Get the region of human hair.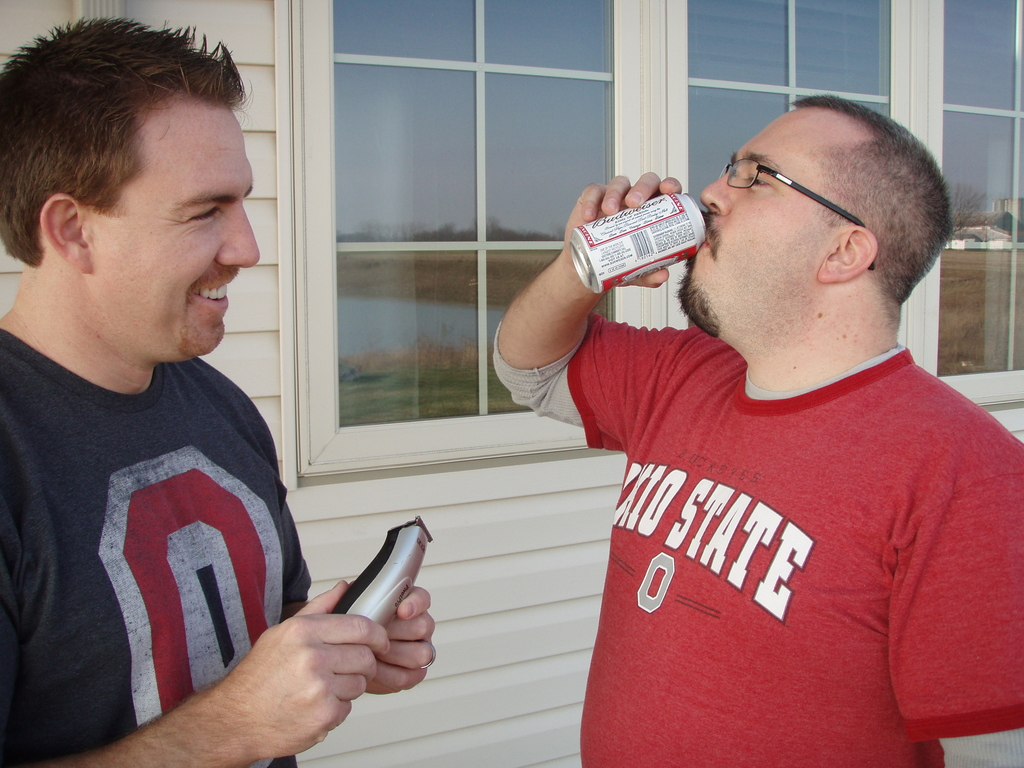
x1=24, y1=15, x2=243, y2=253.
